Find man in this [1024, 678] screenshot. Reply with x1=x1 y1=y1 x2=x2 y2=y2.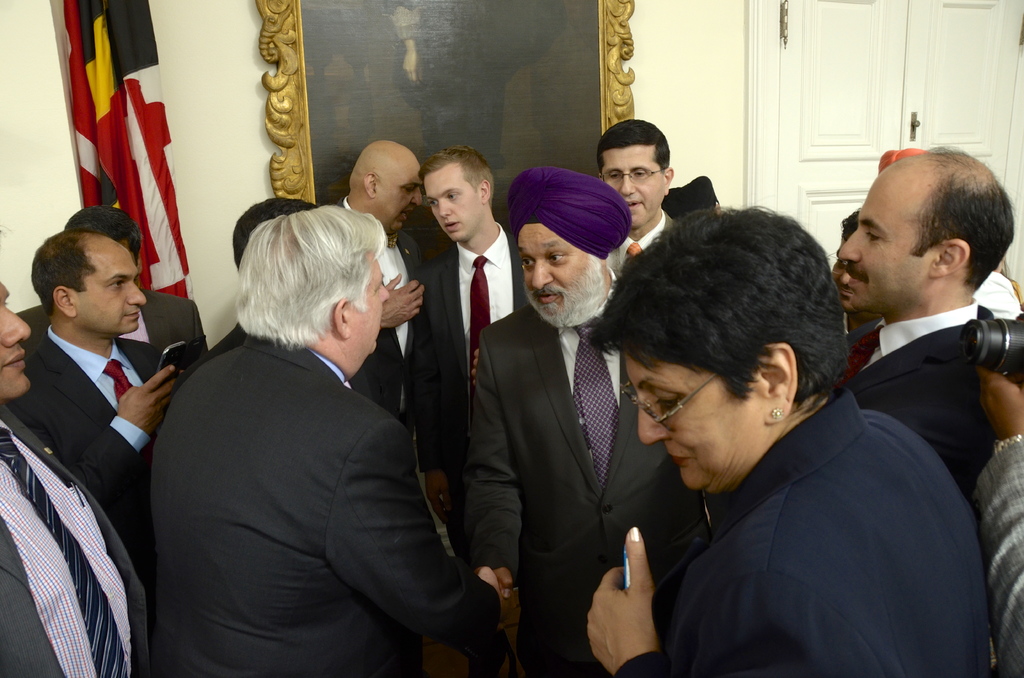
x1=150 y1=194 x2=510 y2=677.
